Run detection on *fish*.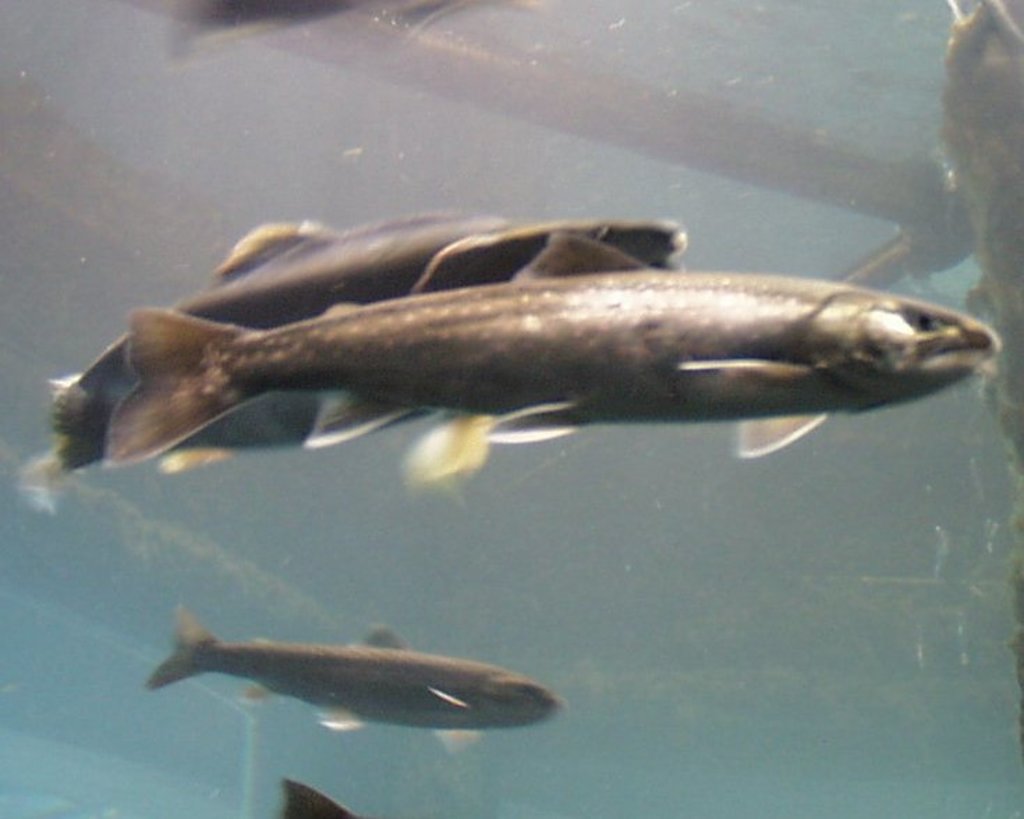
Result: x1=110 y1=231 x2=998 y2=500.
